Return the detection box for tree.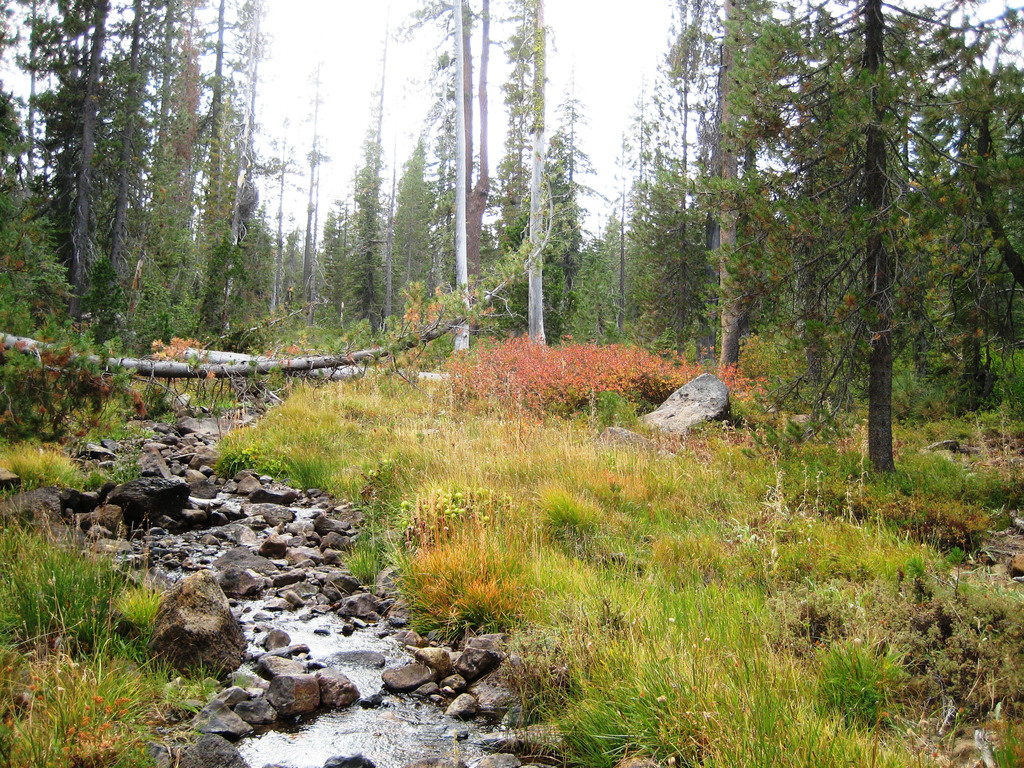
[69,1,106,335].
